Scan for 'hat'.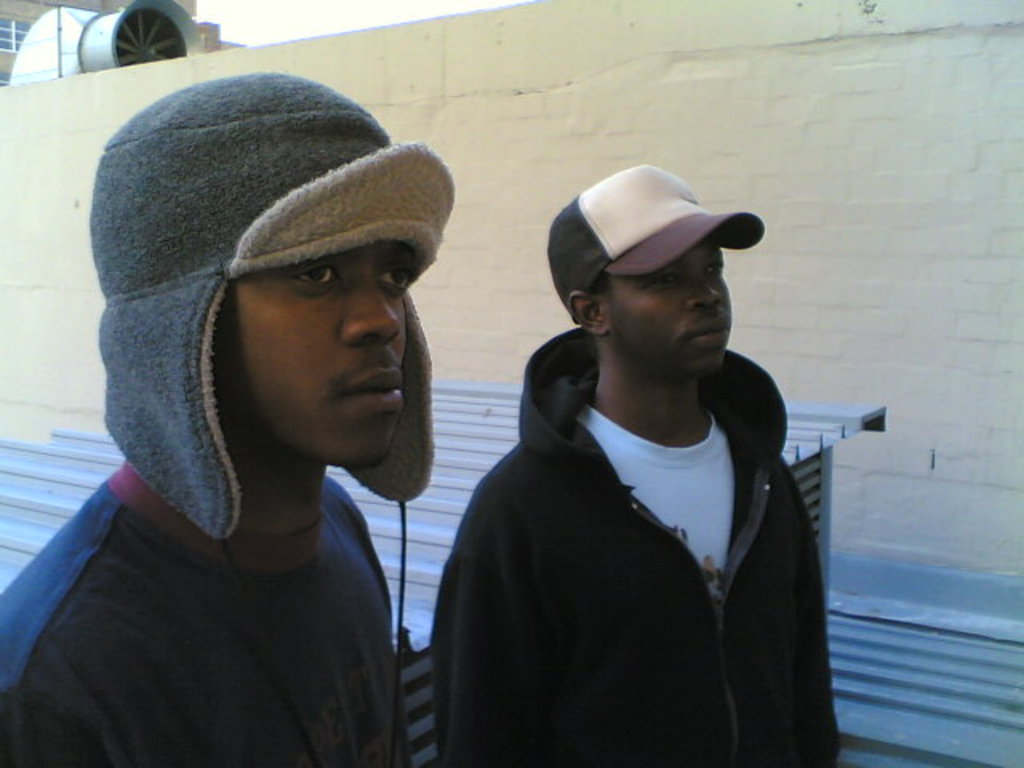
Scan result: pyautogui.locateOnScreen(546, 163, 763, 315).
